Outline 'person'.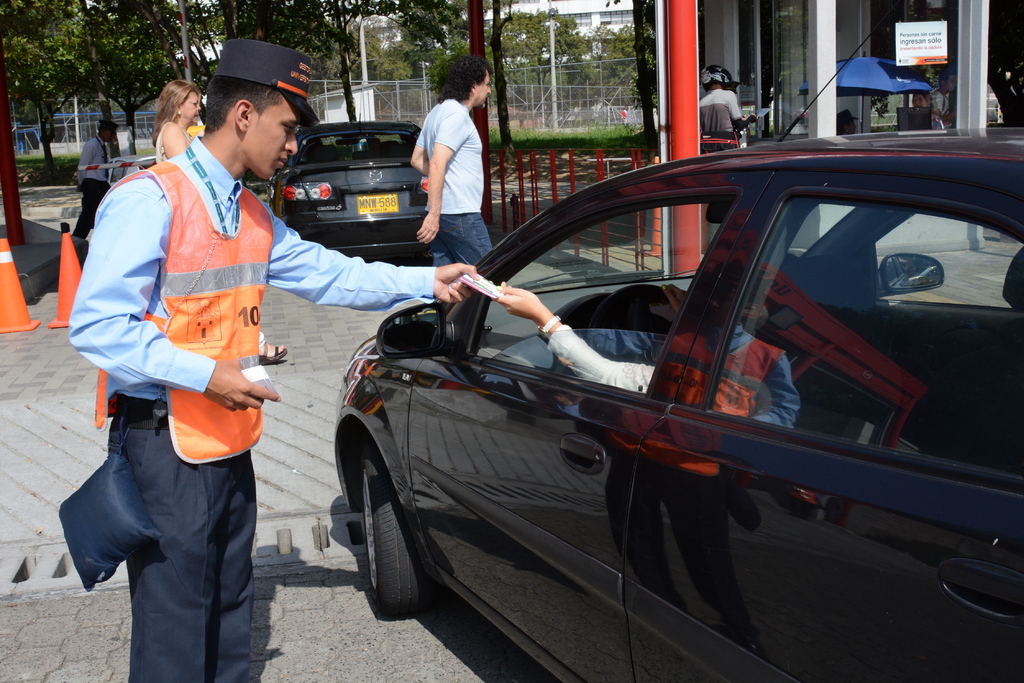
Outline: 700, 61, 762, 157.
